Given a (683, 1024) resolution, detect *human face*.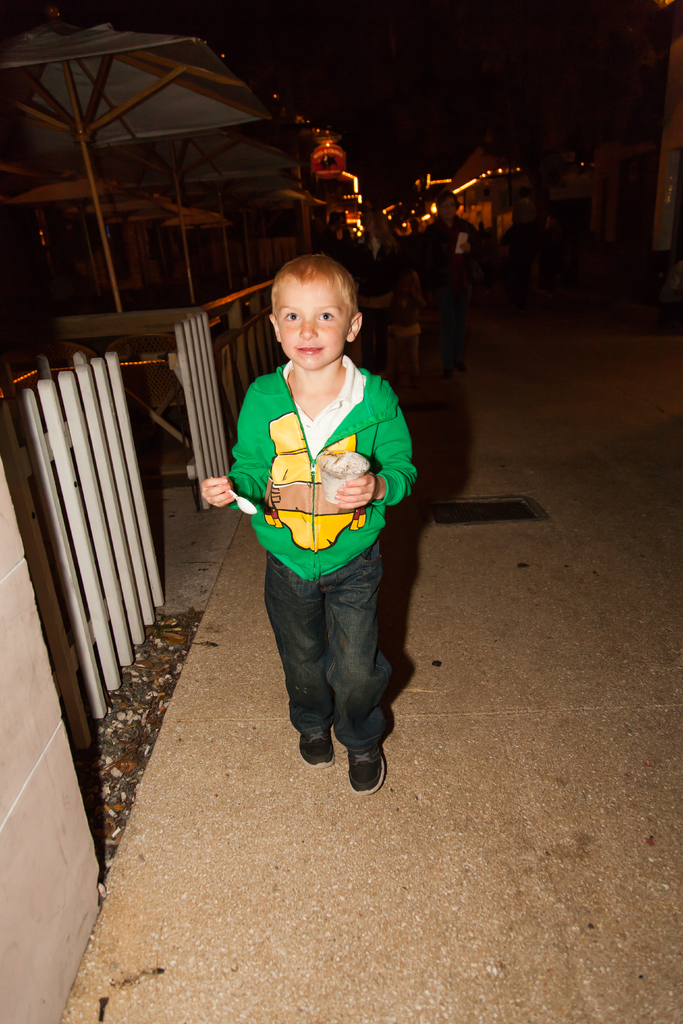
box(441, 198, 457, 221).
